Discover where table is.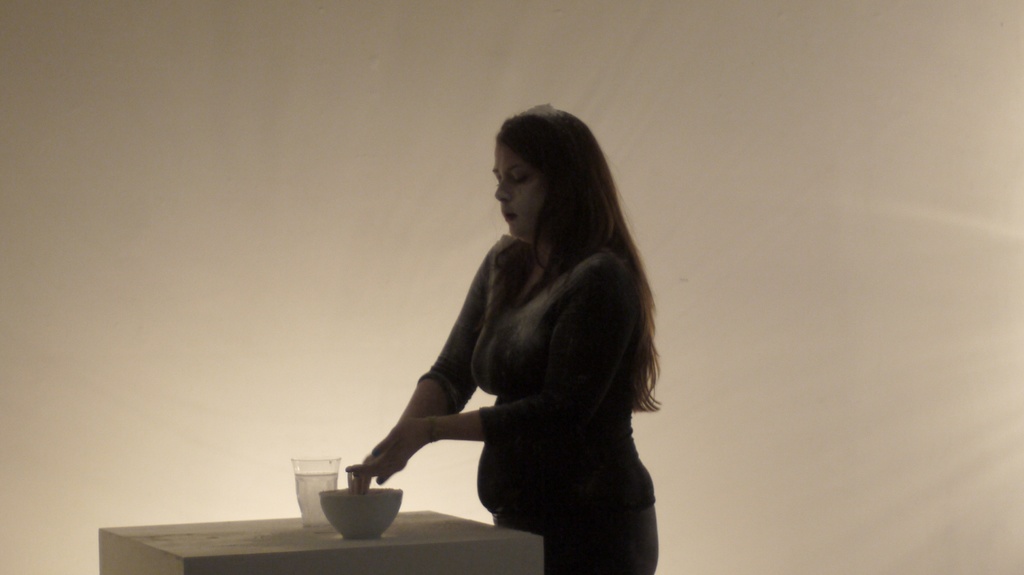
Discovered at (left=97, top=443, right=536, bottom=567).
